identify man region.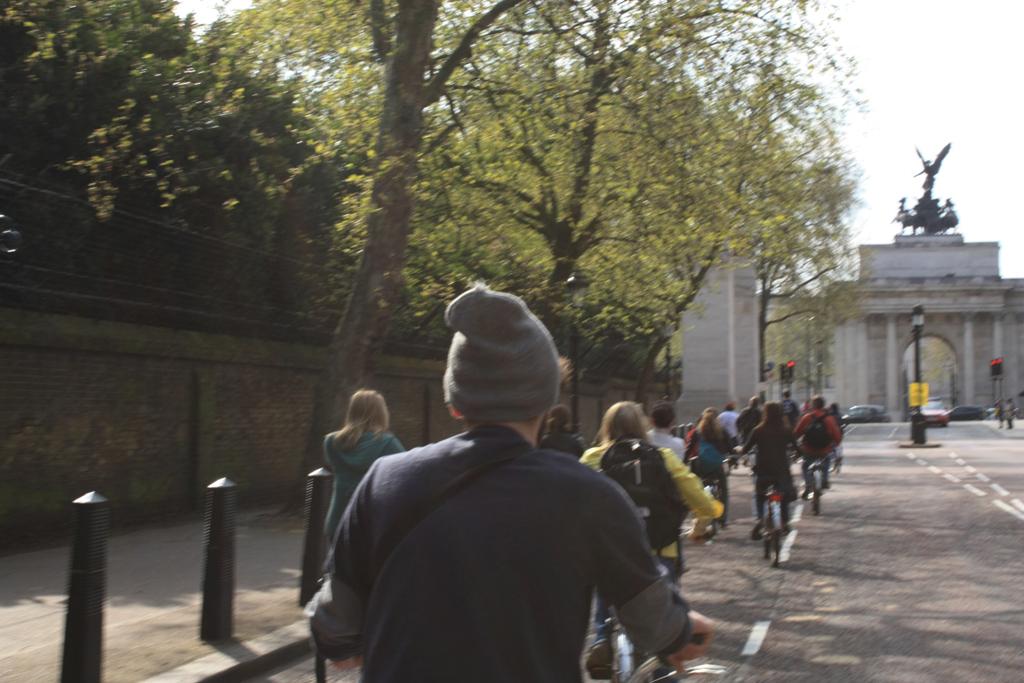
Region: x1=645, y1=397, x2=686, y2=465.
